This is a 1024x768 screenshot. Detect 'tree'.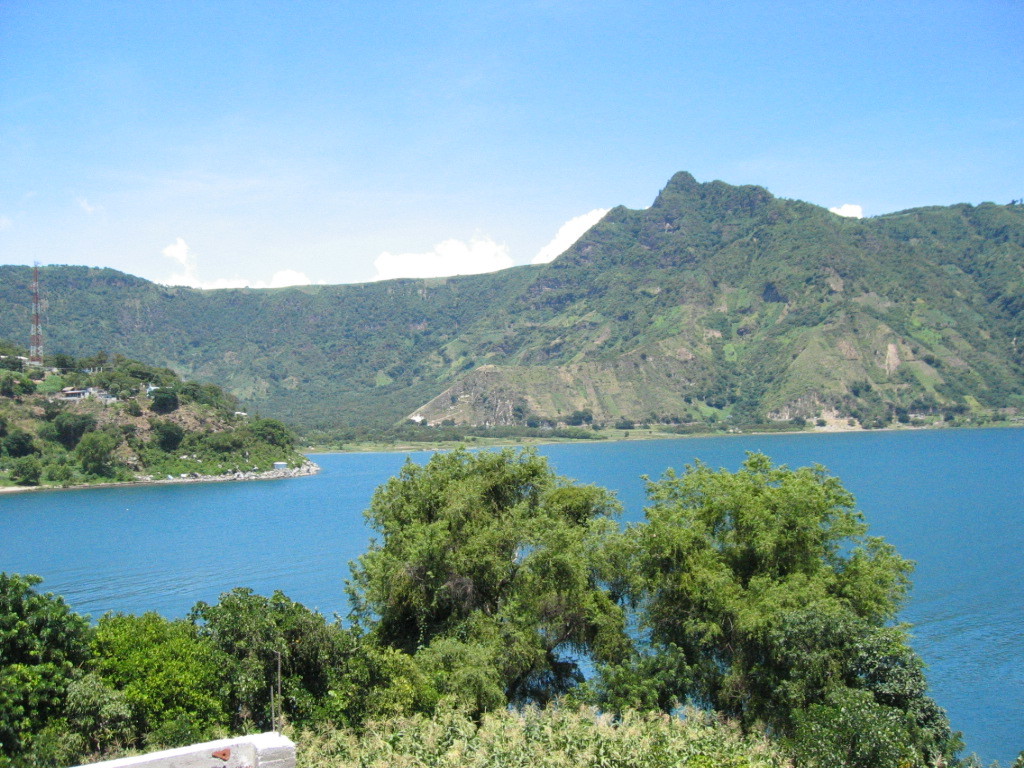
select_region(52, 410, 85, 455).
